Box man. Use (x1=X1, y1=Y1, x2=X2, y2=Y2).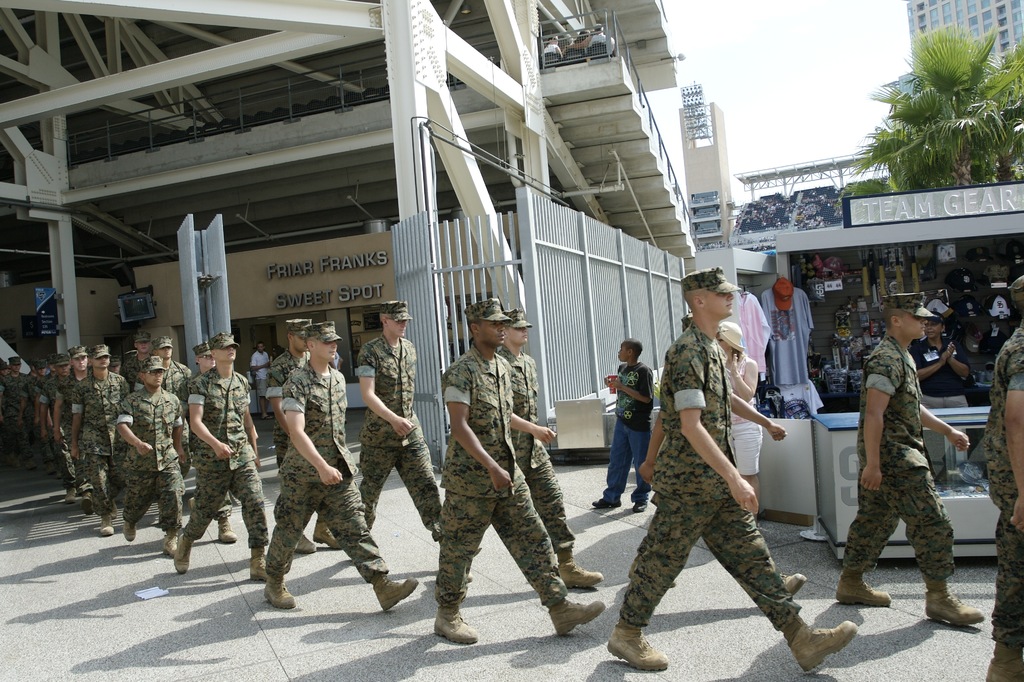
(x1=986, y1=275, x2=1023, y2=681).
